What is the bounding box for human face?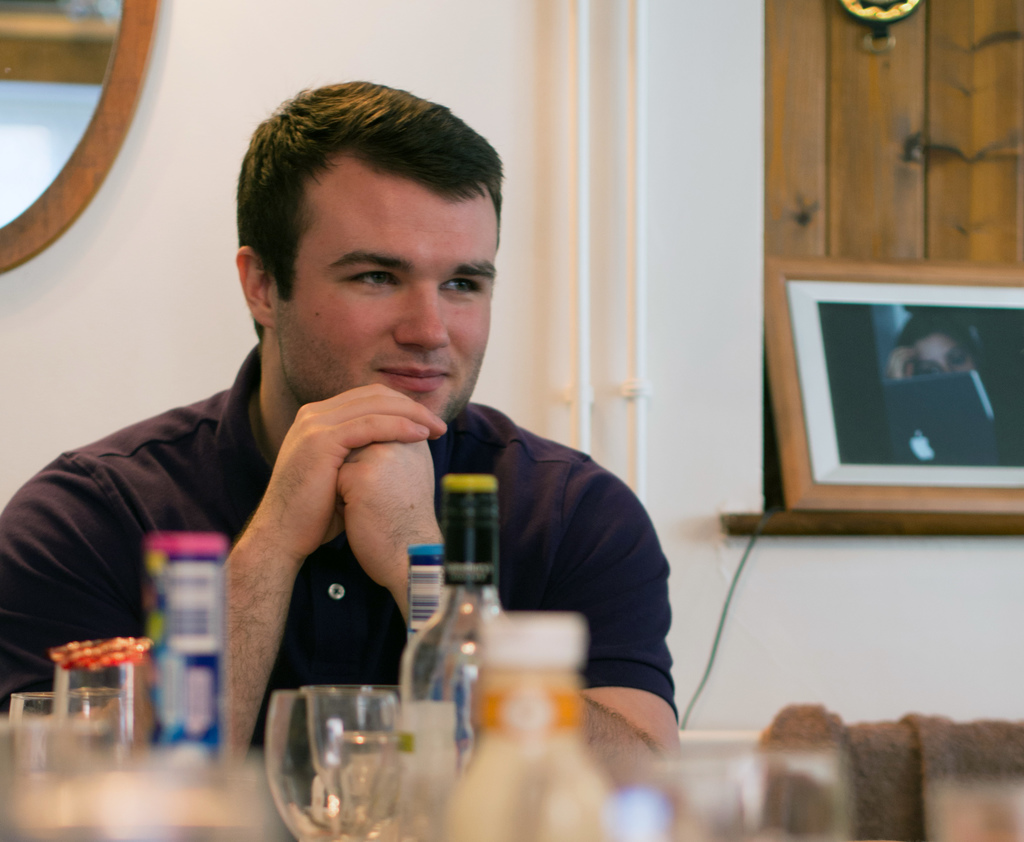
[left=270, top=147, right=500, bottom=420].
